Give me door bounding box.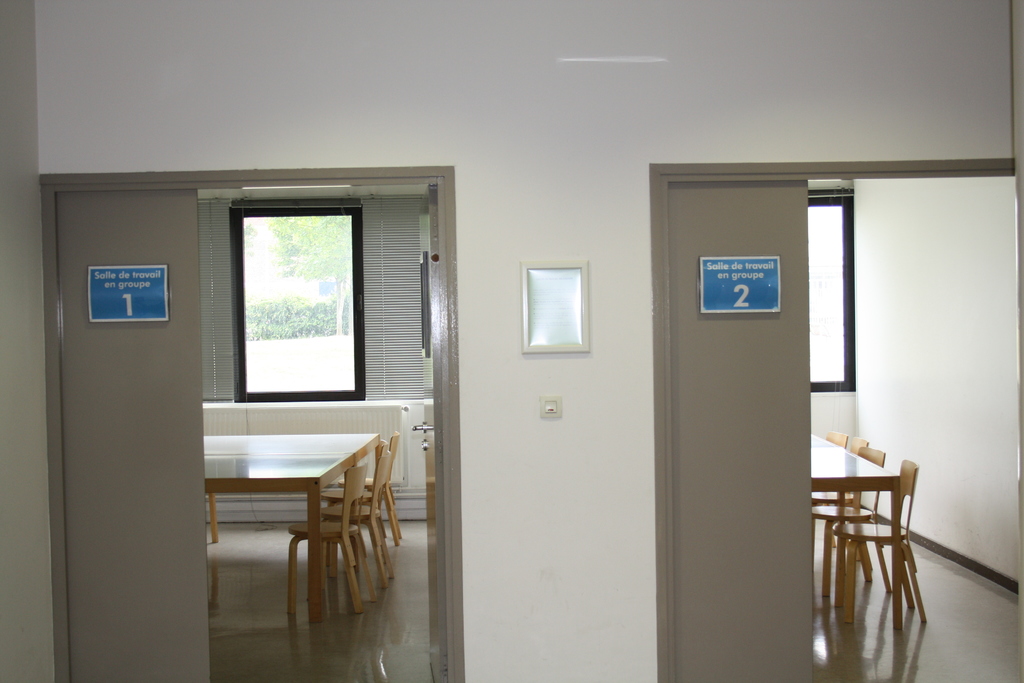
{"x1": 658, "y1": 155, "x2": 843, "y2": 662}.
